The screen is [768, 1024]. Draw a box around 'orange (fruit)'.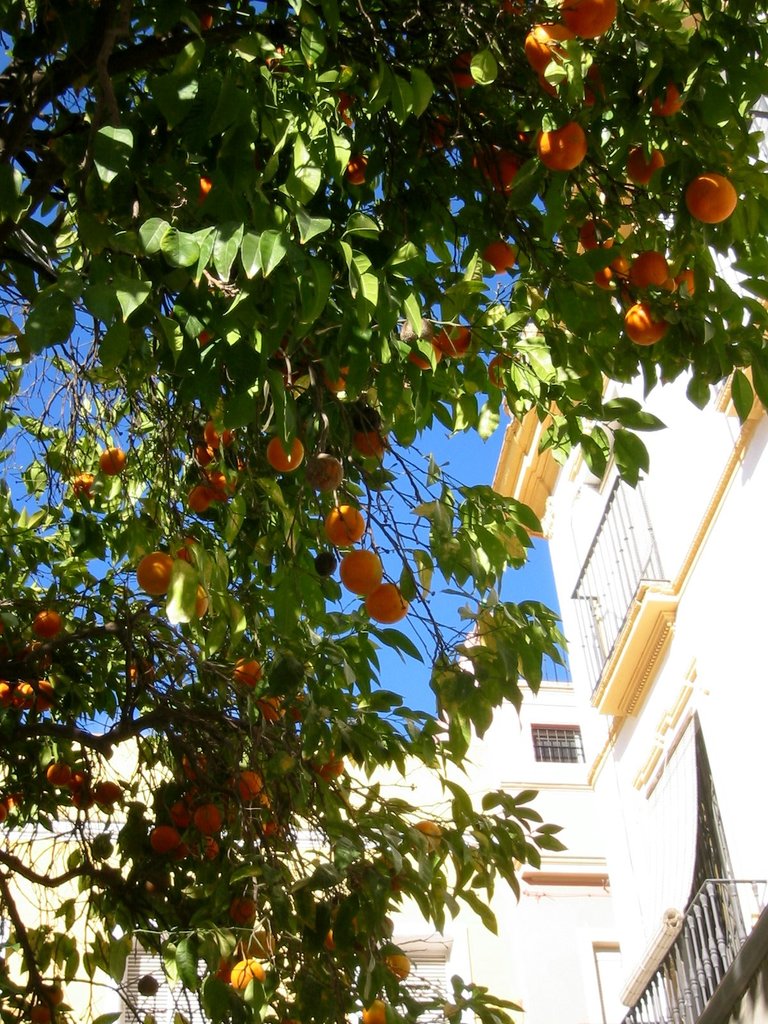
{"x1": 97, "y1": 444, "x2": 128, "y2": 477}.
